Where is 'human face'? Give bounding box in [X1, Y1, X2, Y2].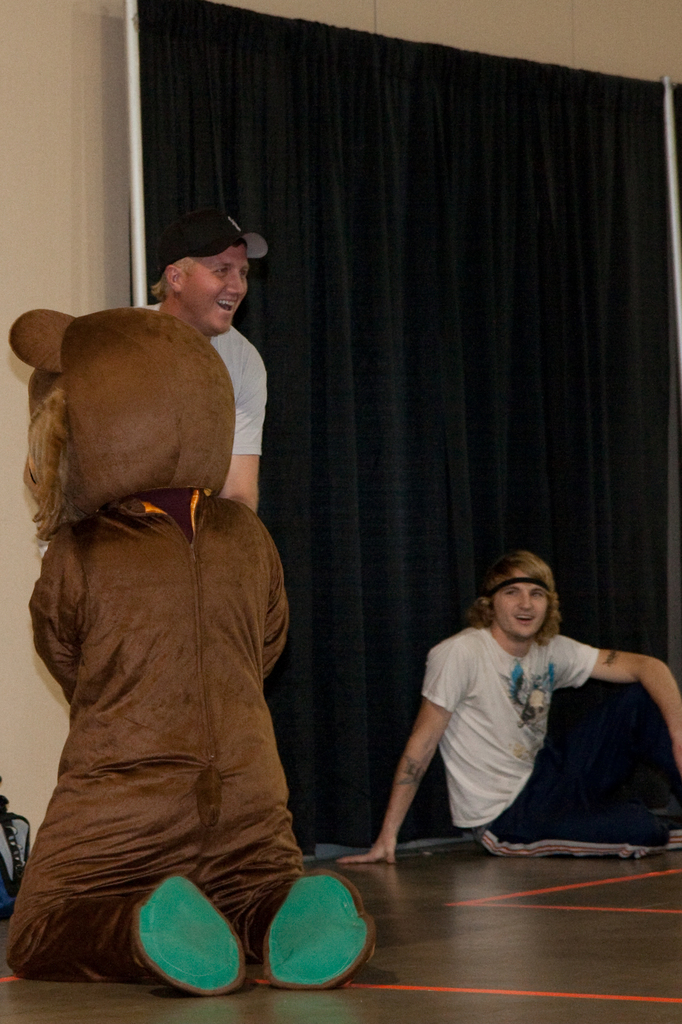
[183, 243, 250, 333].
